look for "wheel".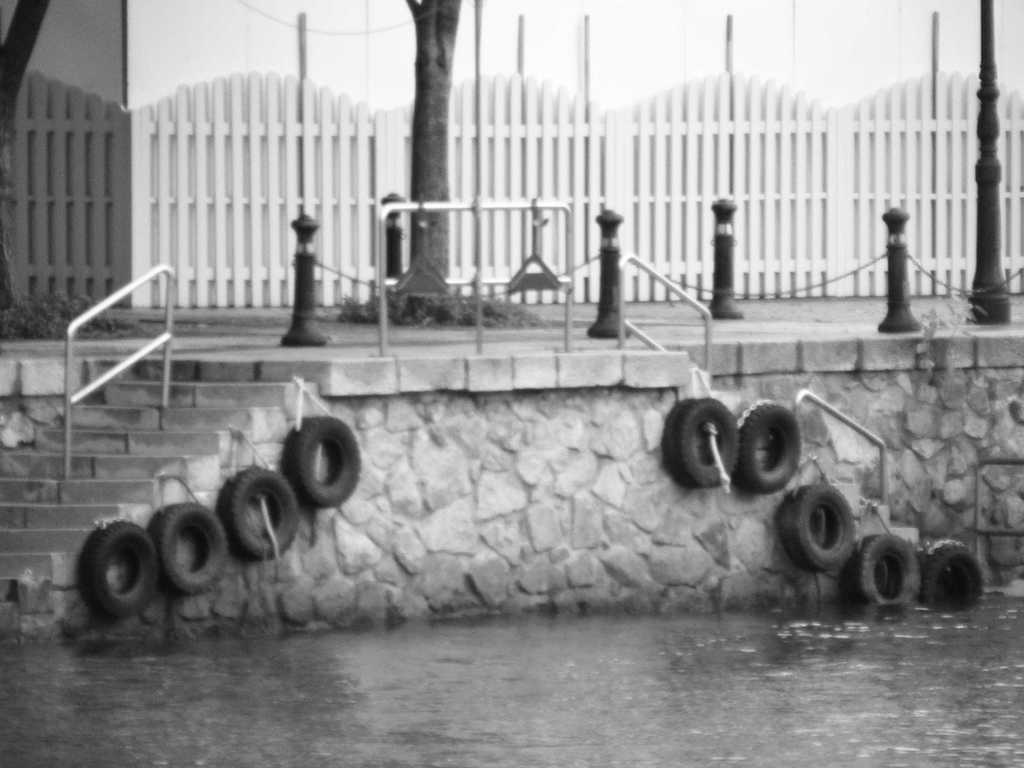
Found: 147:503:230:598.
